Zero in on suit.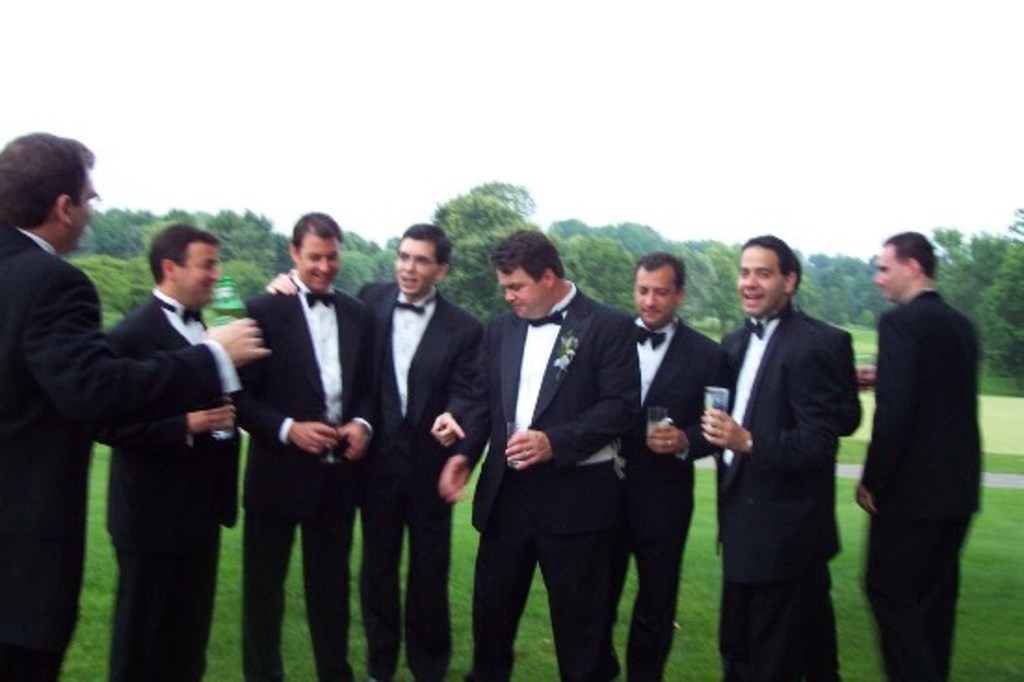
Zeroed in: 102 288 243 680.
